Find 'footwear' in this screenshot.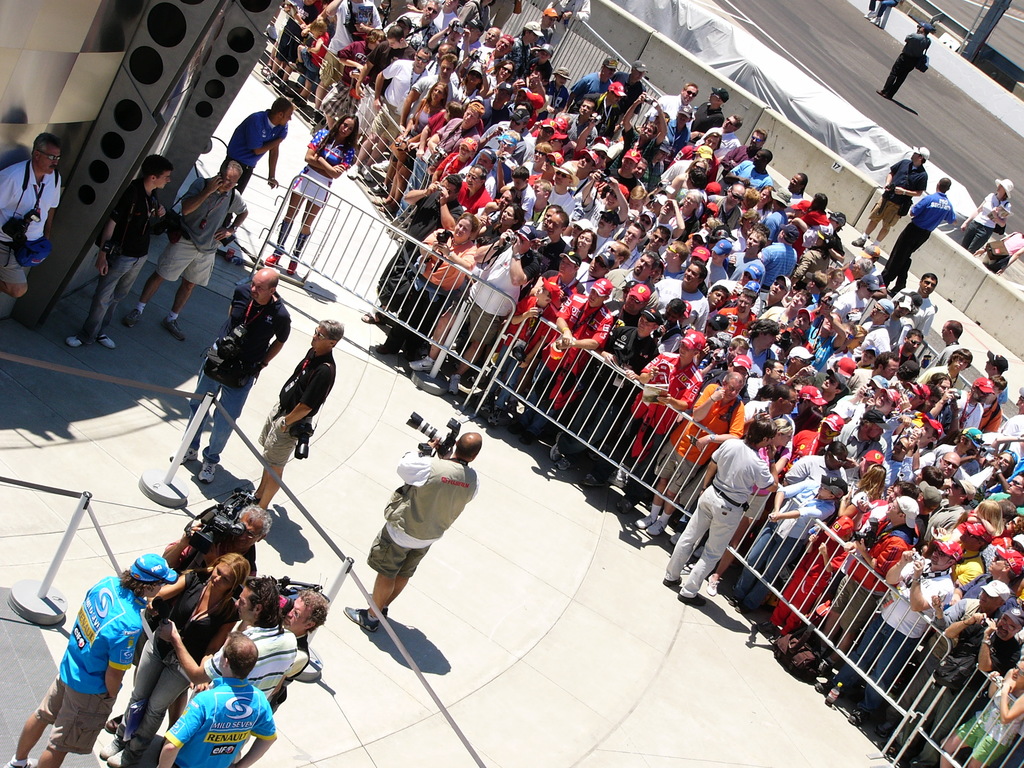
The bounding box for 'footwear' is (left=847, top=705, right=857, bottom=722).
